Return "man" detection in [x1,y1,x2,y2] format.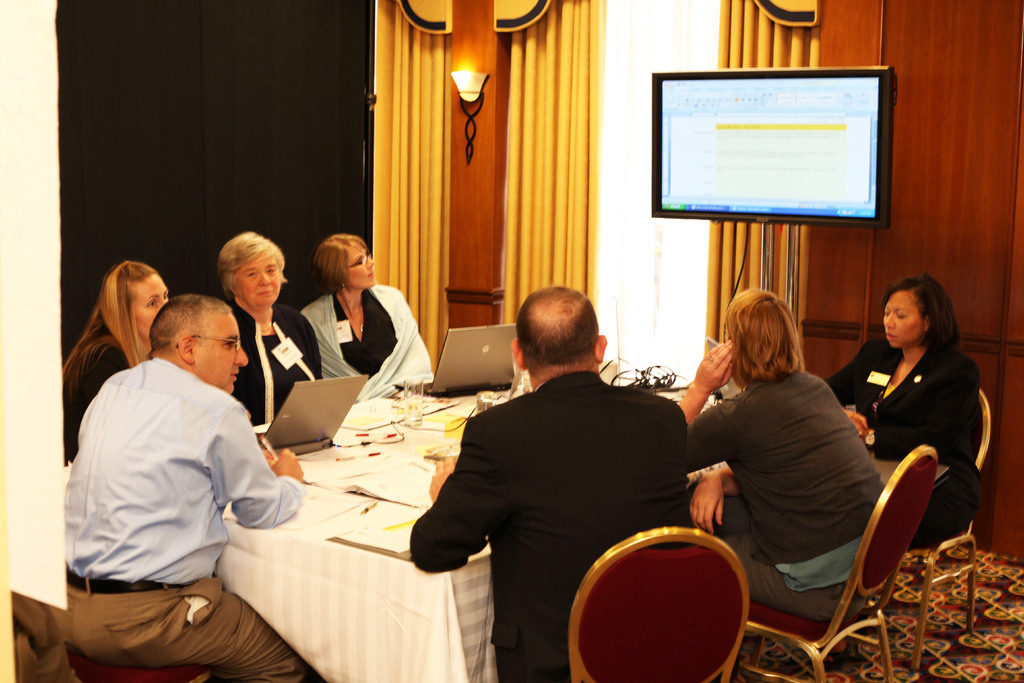
[42,294,330,682].
